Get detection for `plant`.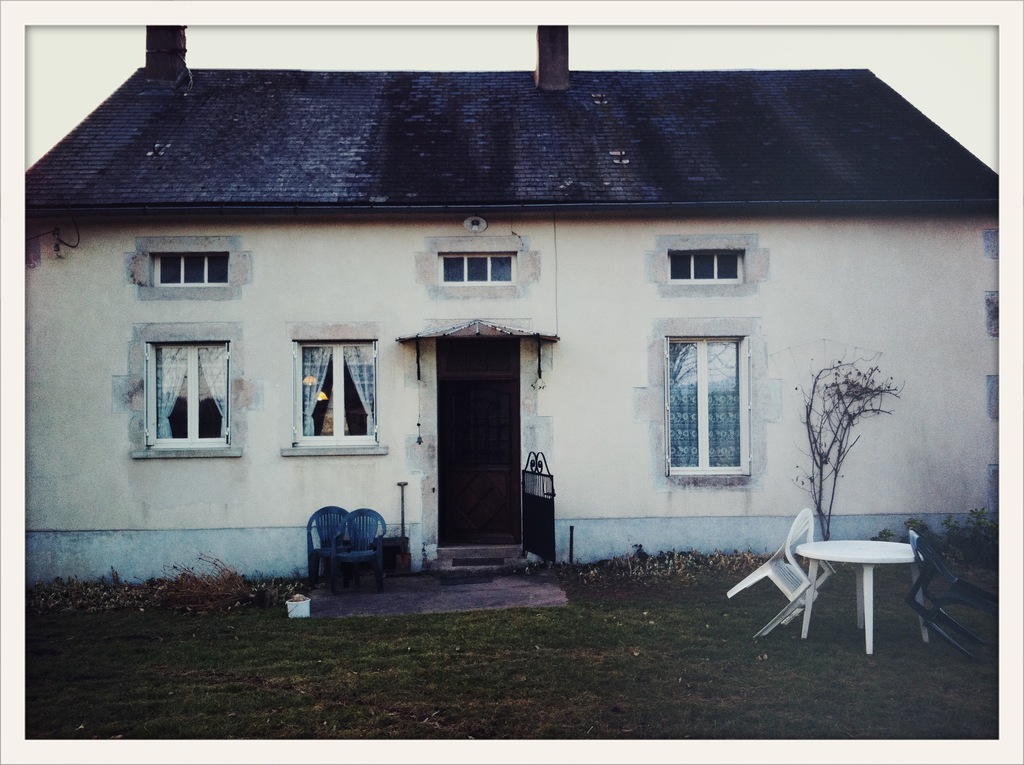
Detection: detection(899, 498, 1012, 555).
